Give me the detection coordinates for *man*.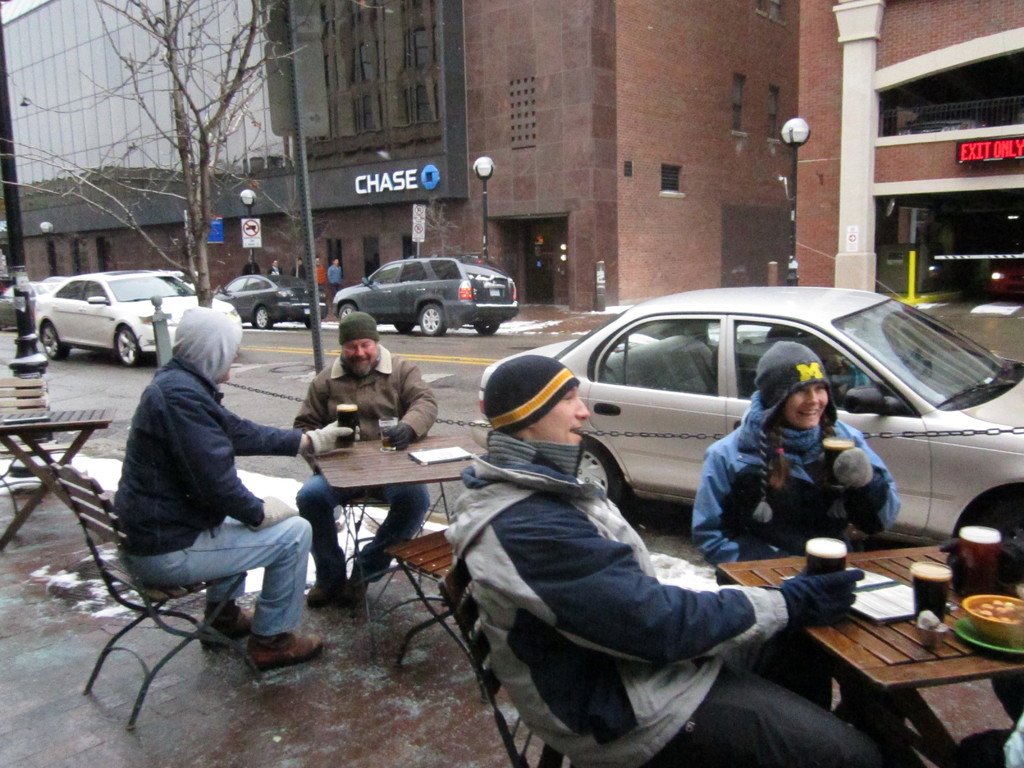
bbox=[325, 256, 344, 299].
